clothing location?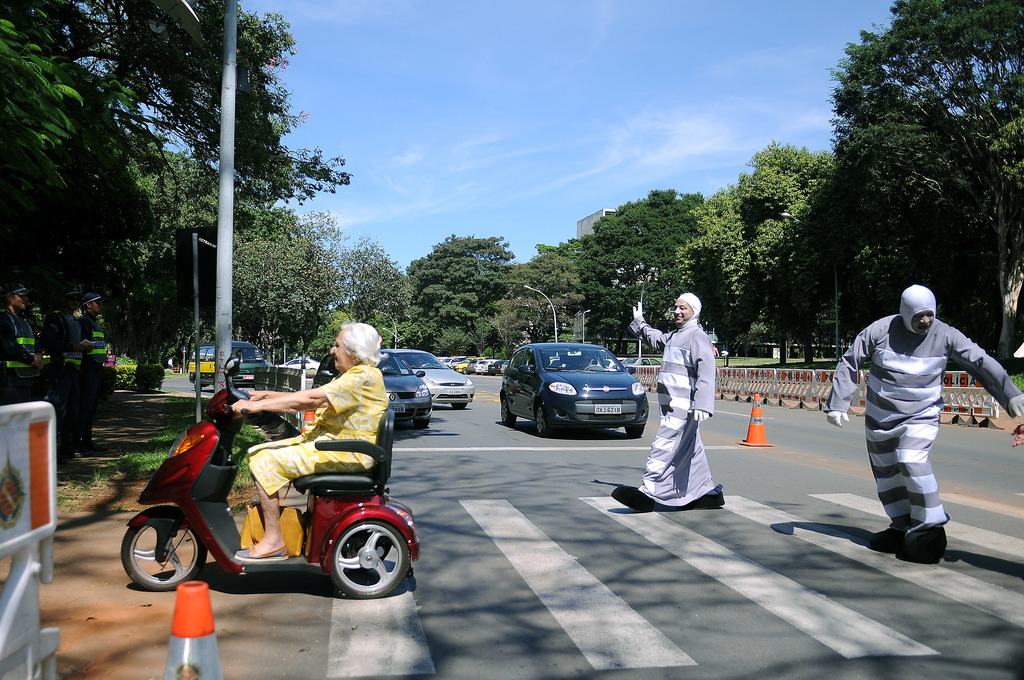
detection(246, 365, 391, 494)
